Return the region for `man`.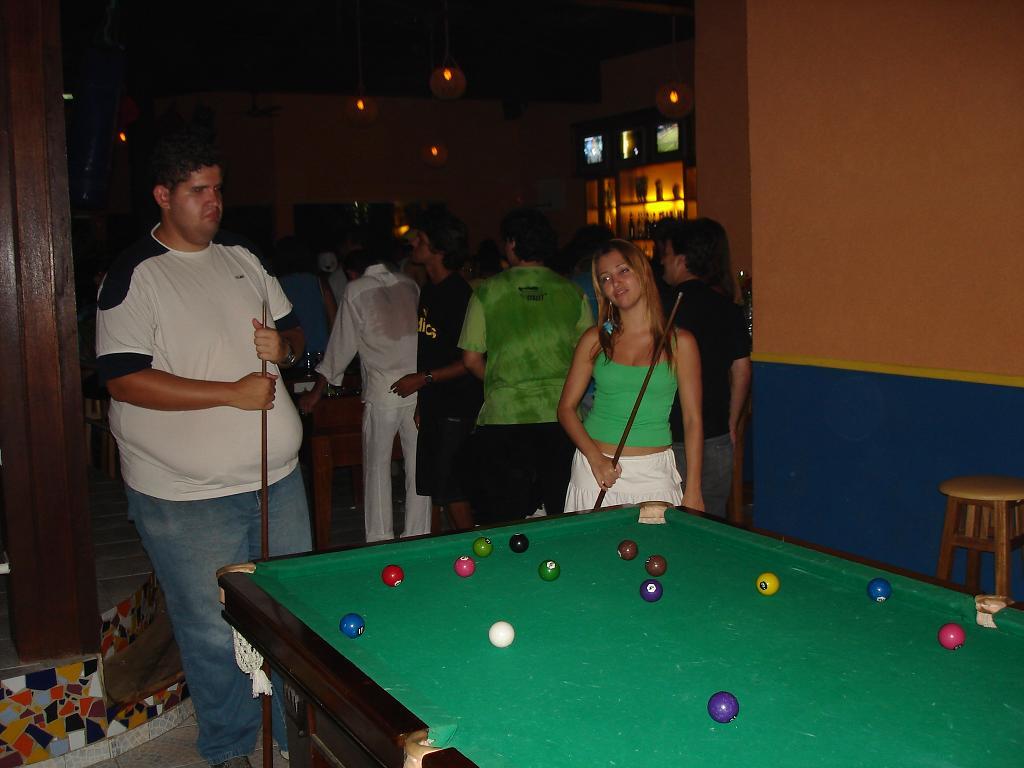
(x1=395, y1=212, x2=487, y2=529).
